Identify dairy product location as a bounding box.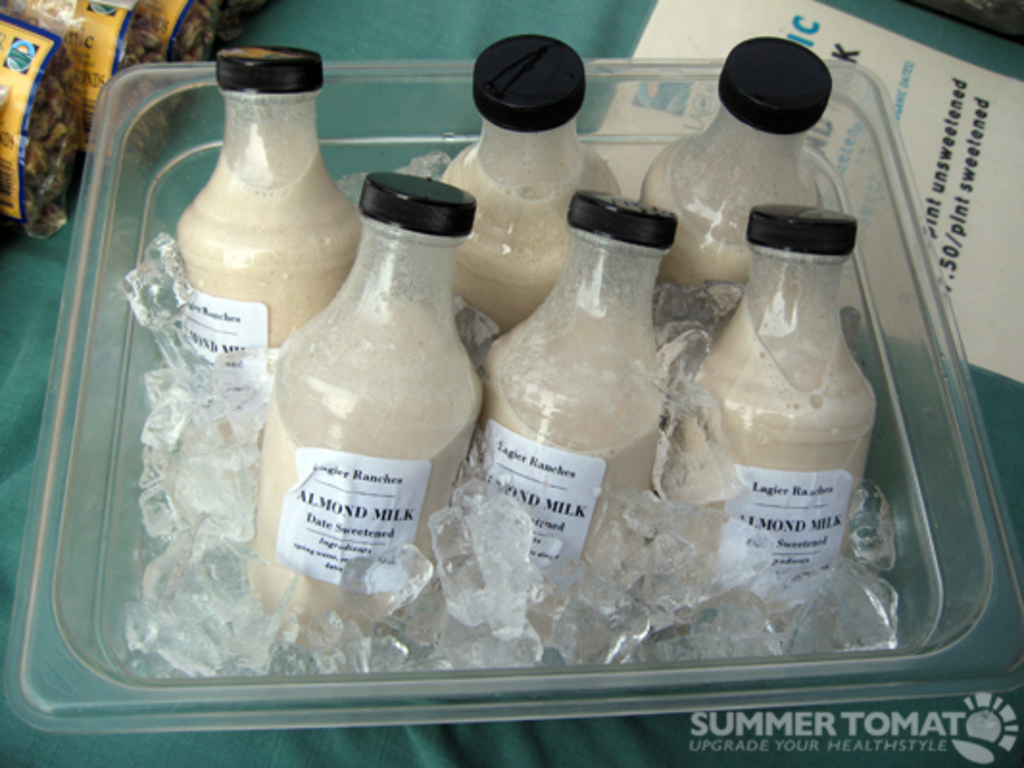
(x1=475, y1=340, x2=684, y2=614).
